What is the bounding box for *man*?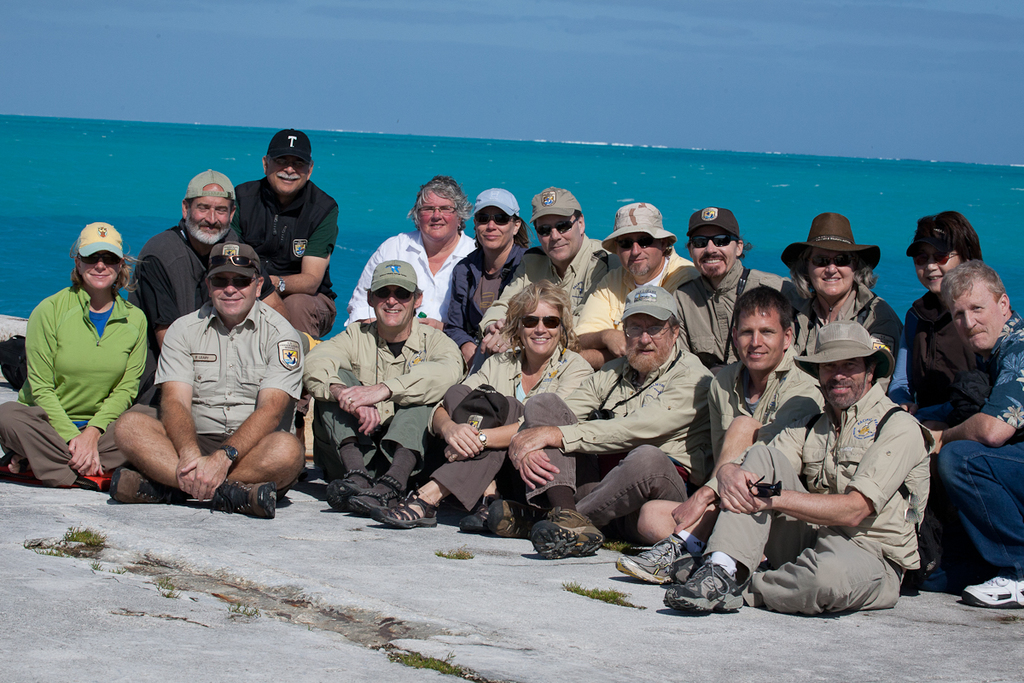
<box>564,196,690,370</box>.
